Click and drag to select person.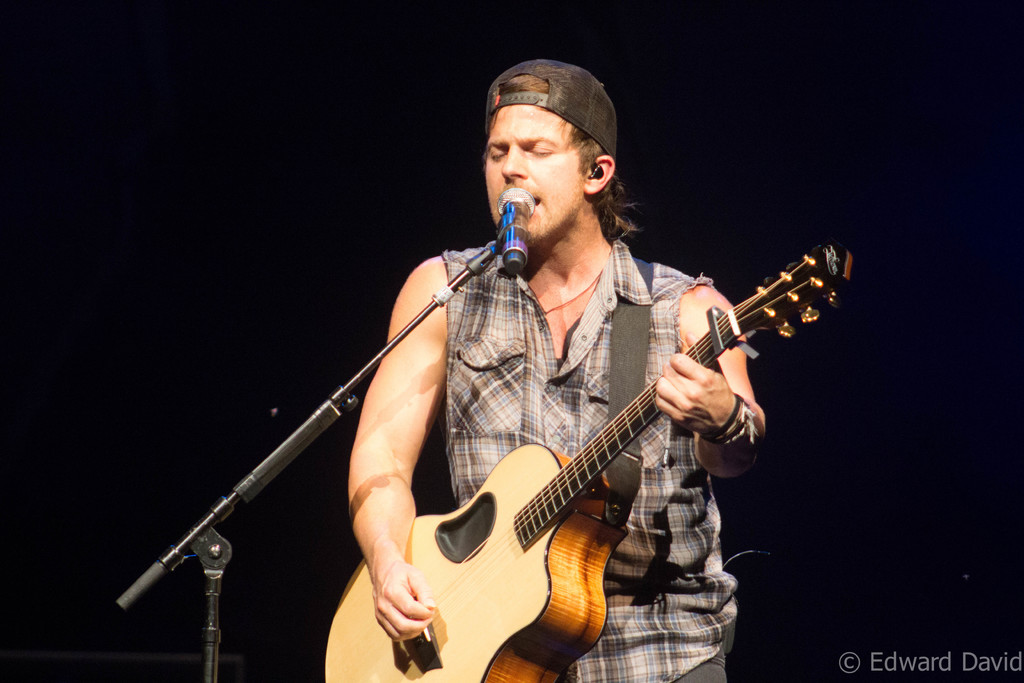
Selection: [339, 54, 768, 682].
